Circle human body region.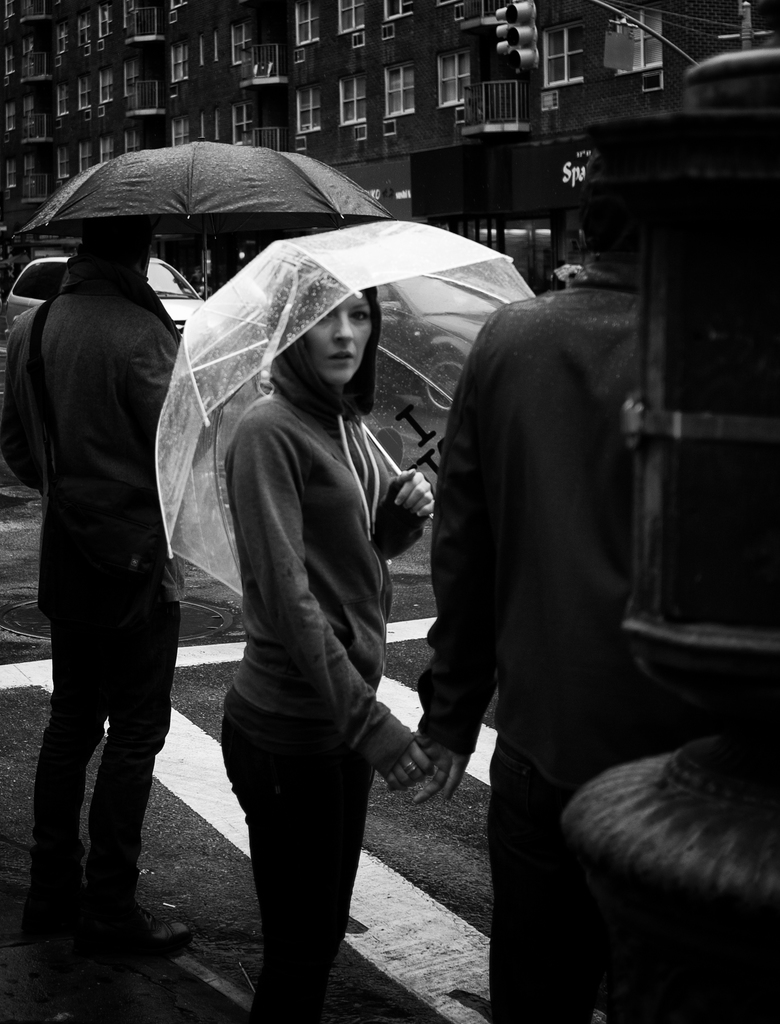
Region: Rect(3, 225, 191, 950).
